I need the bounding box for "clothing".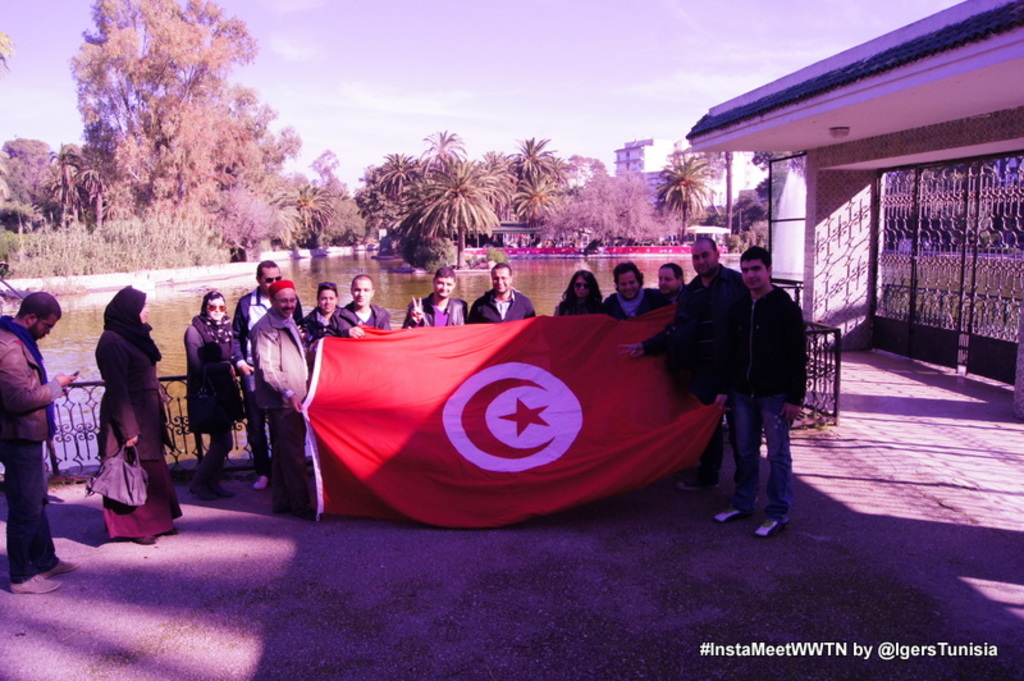
Here it is: 470/291/531/316.
